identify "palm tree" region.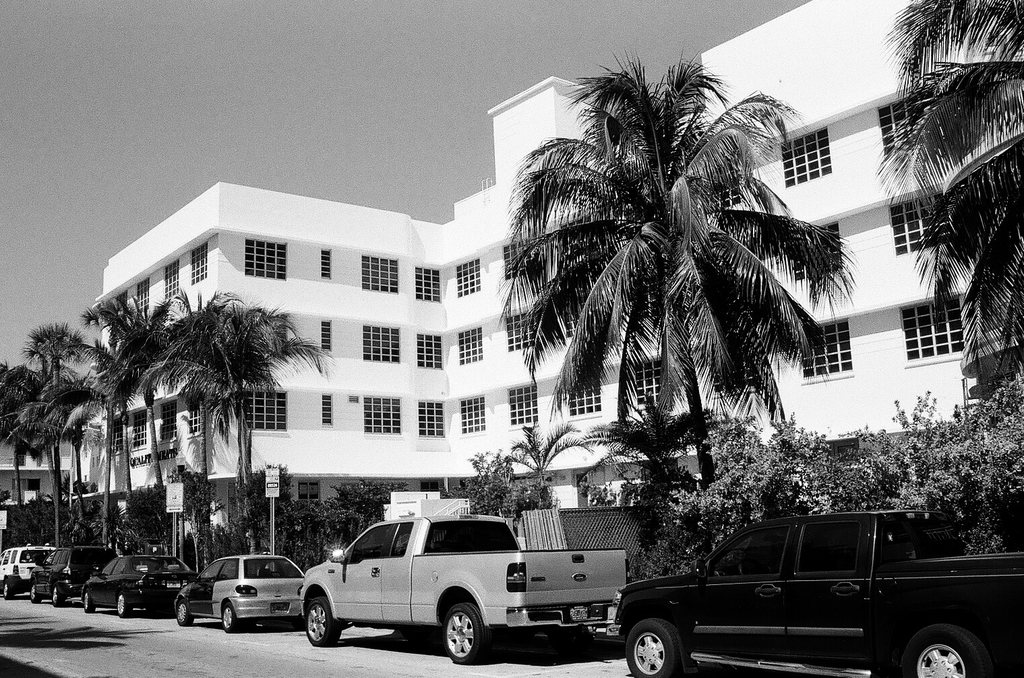
Region: box(576, 388, 727, 508).
